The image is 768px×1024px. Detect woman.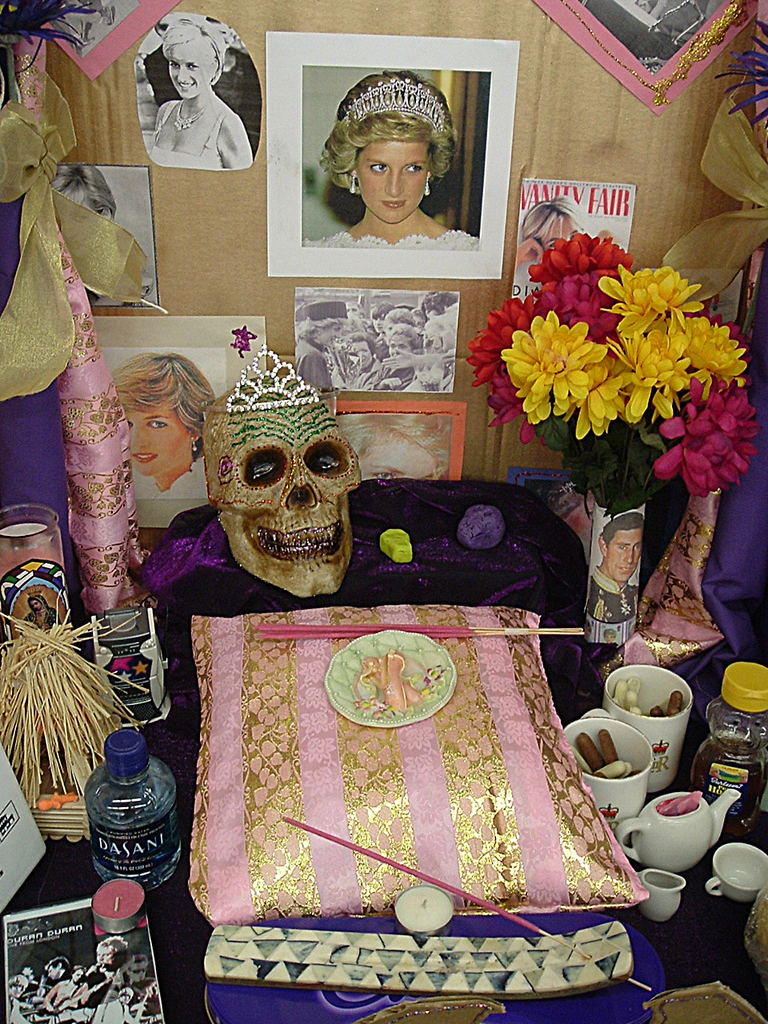
Detection: <bbox>112, 350, 211, 498</bbox>.
